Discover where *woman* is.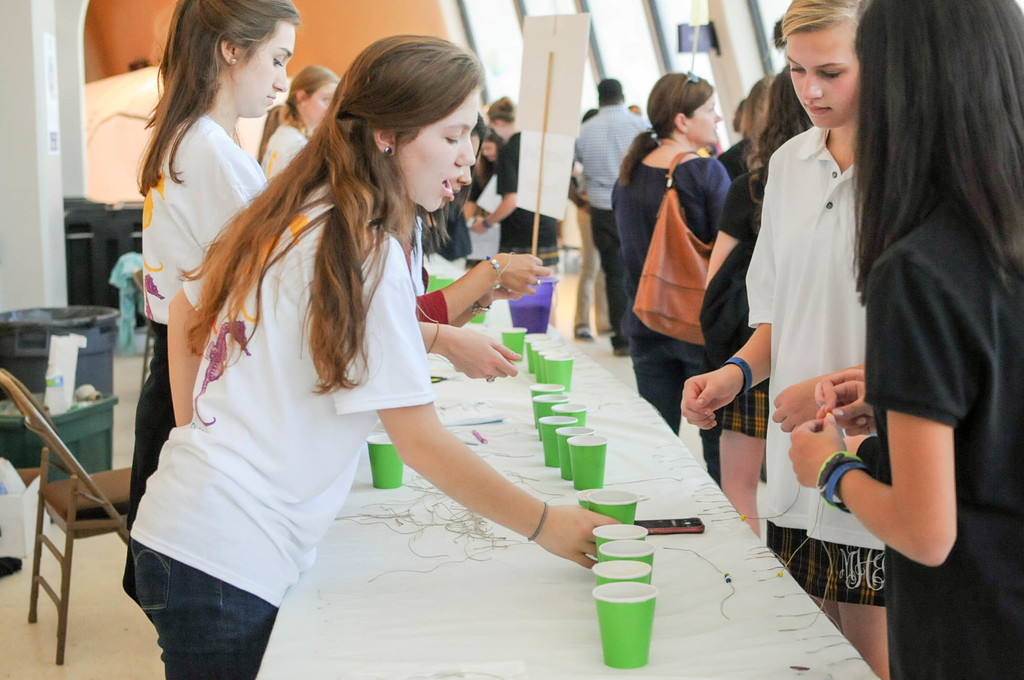
Discovered at 803 17 1023 679.
